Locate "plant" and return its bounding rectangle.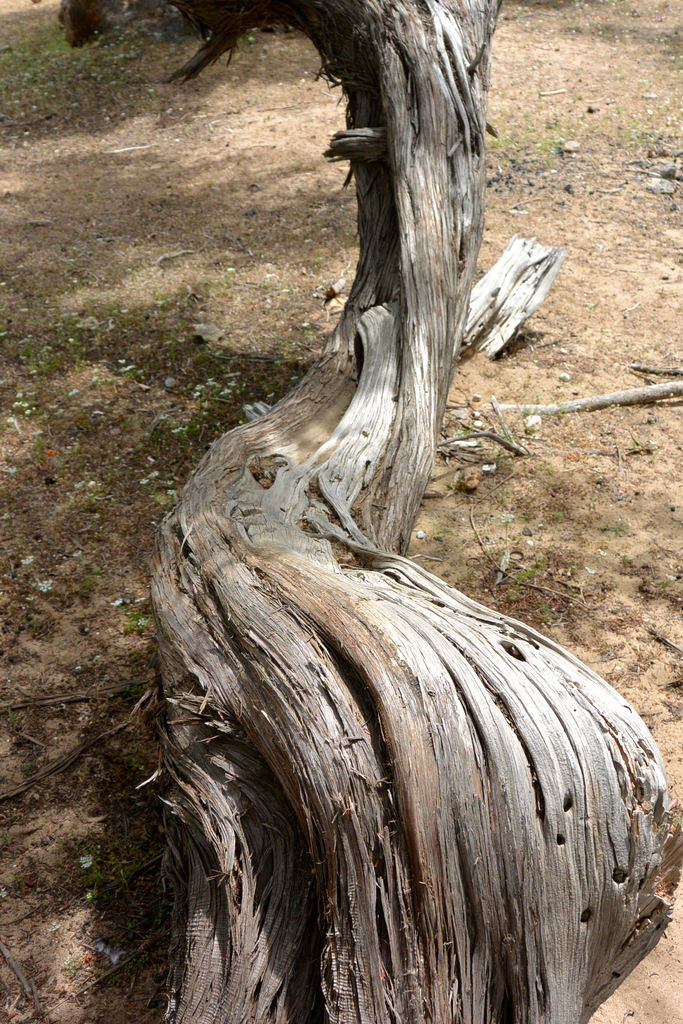
(583,301,597,314).
